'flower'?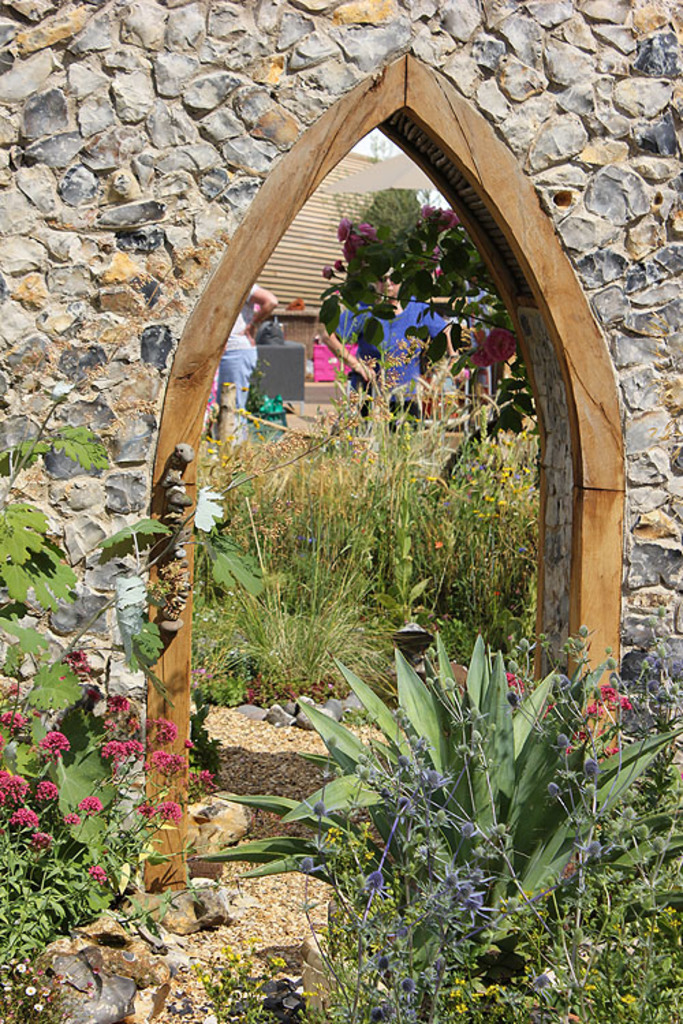
<region>598, 683, 619, 711</region>
